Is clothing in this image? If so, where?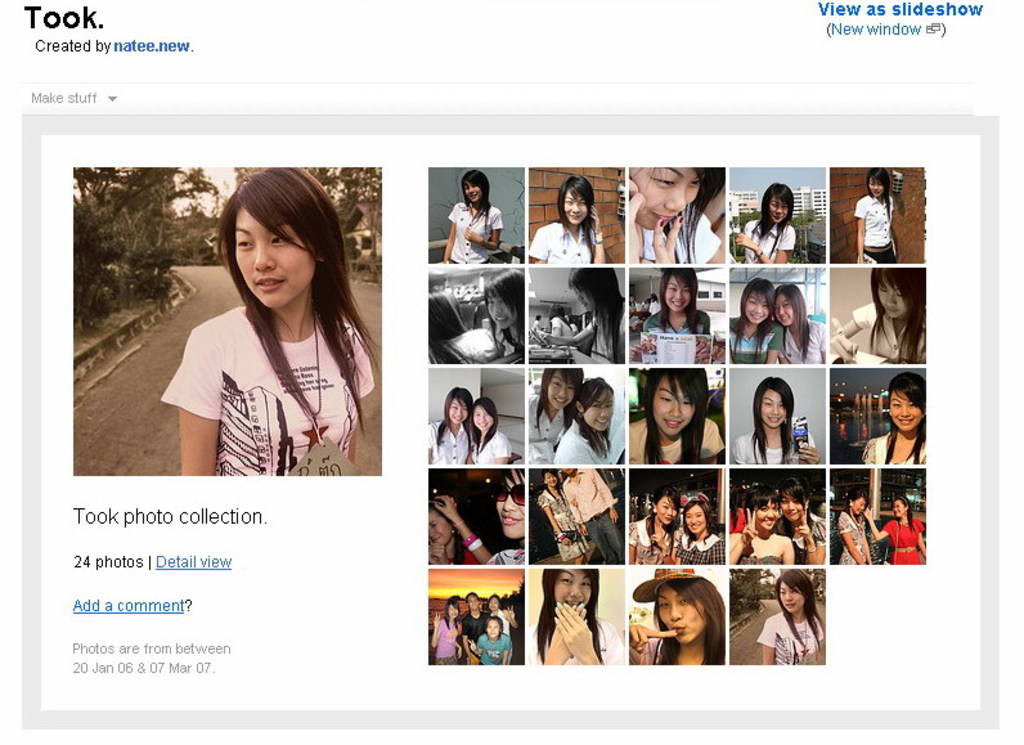
Yes, at {"left": 556, "top": 421, "right": 607, "bottom": 464}.
